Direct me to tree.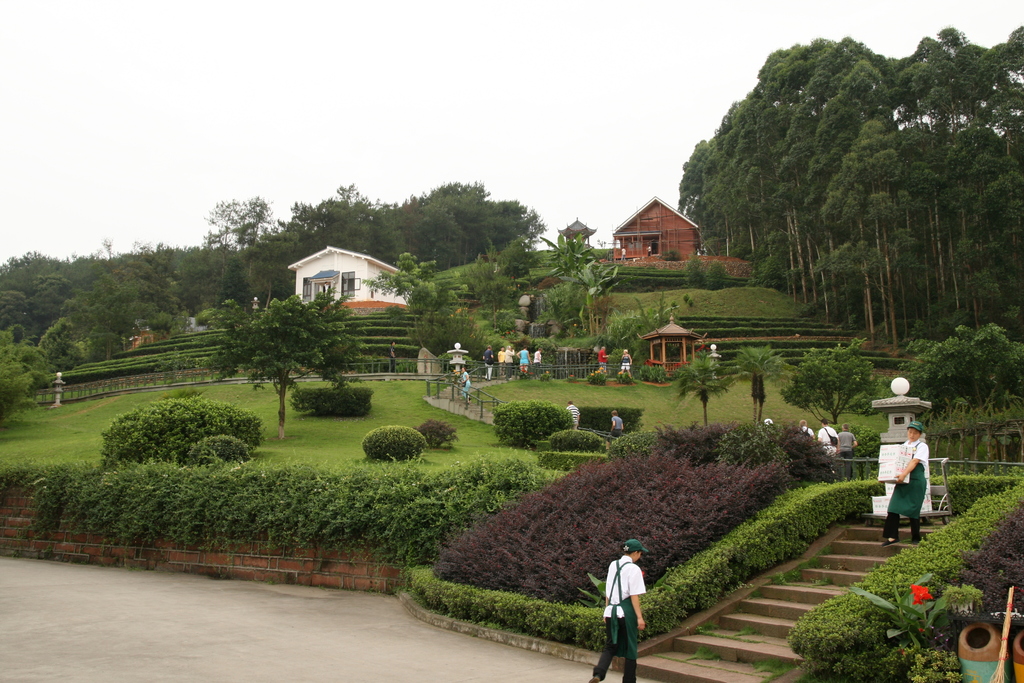
Direction: x1=456 y1=243 x2=547 y2=318.
